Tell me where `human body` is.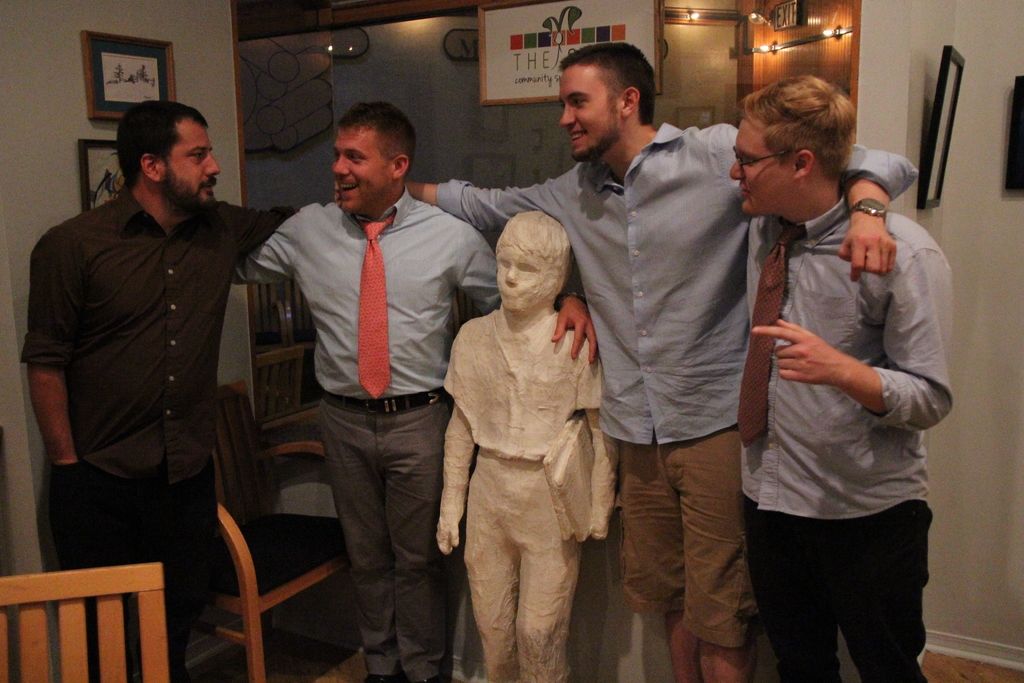
`human body` is at detection(439, 213, 616, 682).
